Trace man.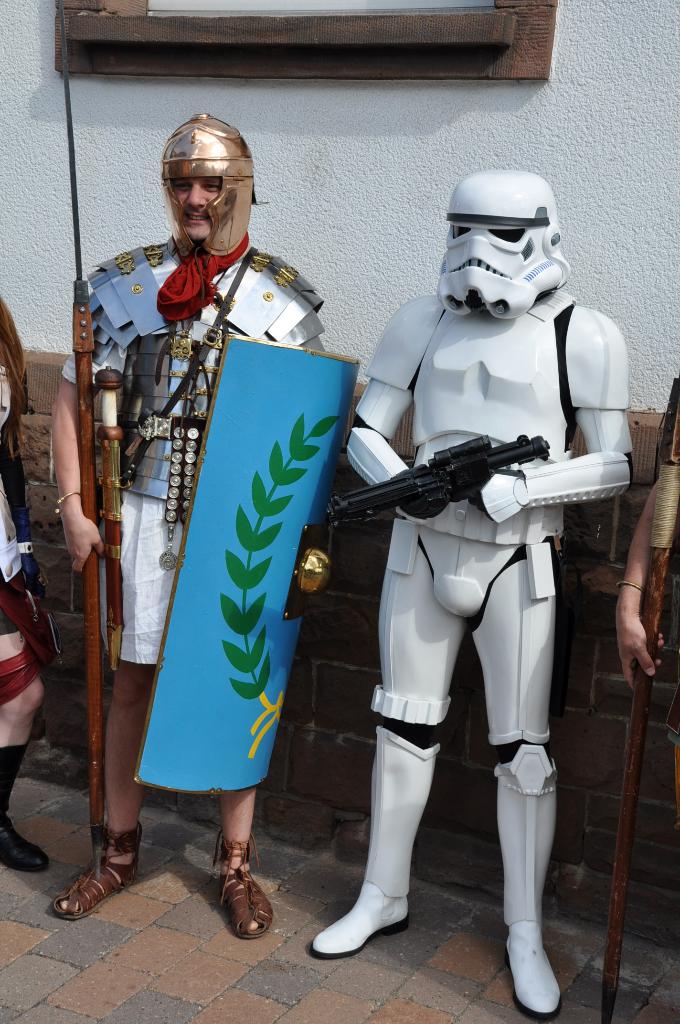
Traced to 302 195 608 972.
